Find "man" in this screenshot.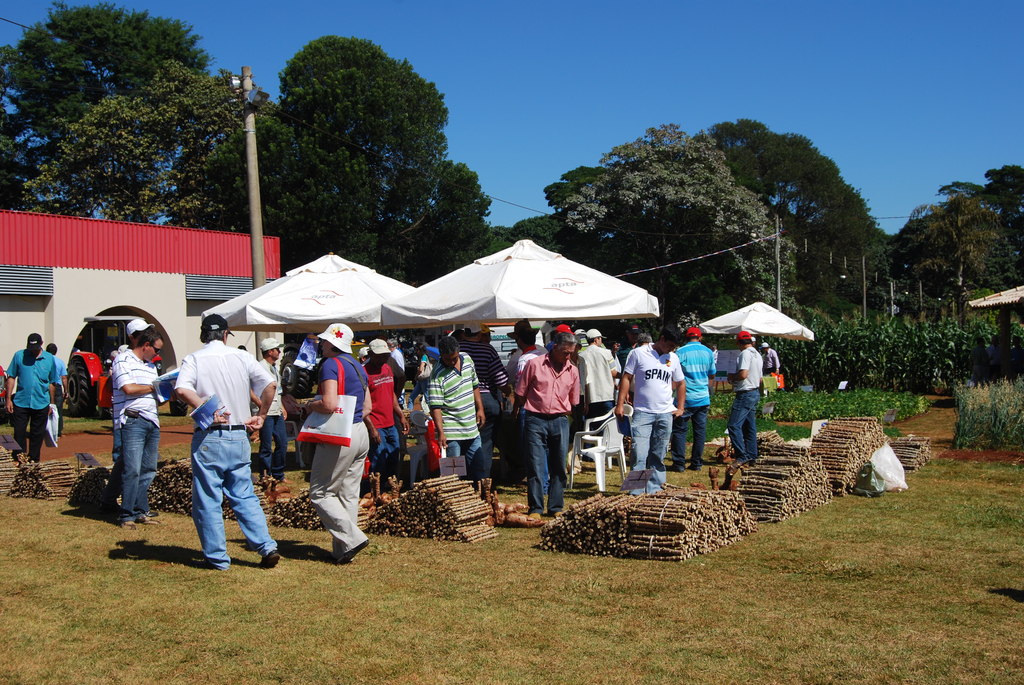
The bounding box for "man" is bbox=(112, 328, 170, 529).
